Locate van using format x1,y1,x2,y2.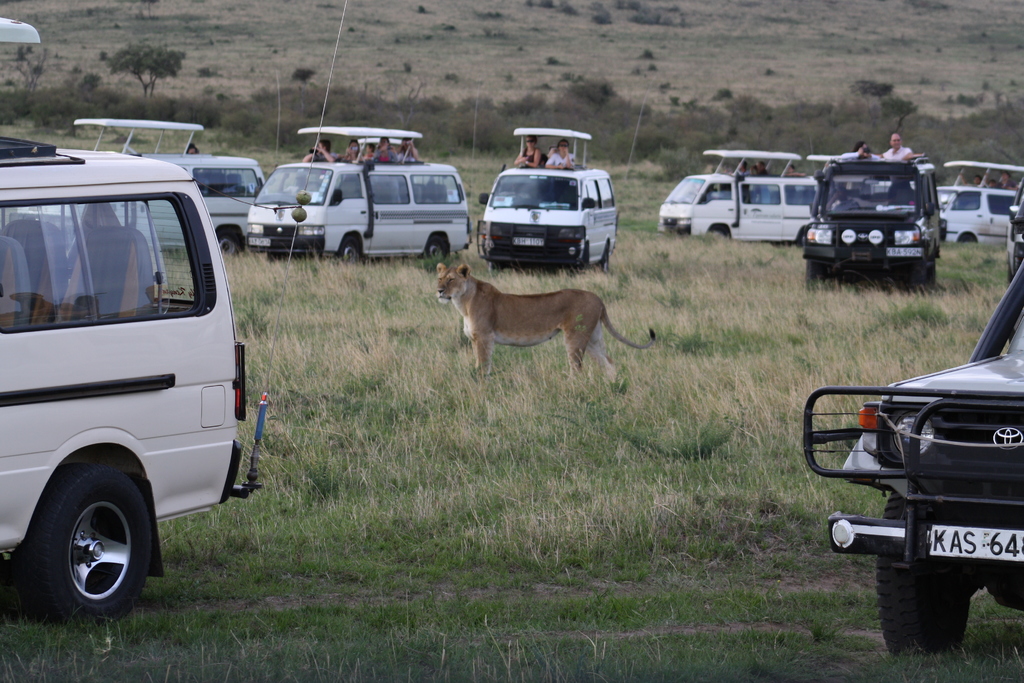
0,150,259,604.
